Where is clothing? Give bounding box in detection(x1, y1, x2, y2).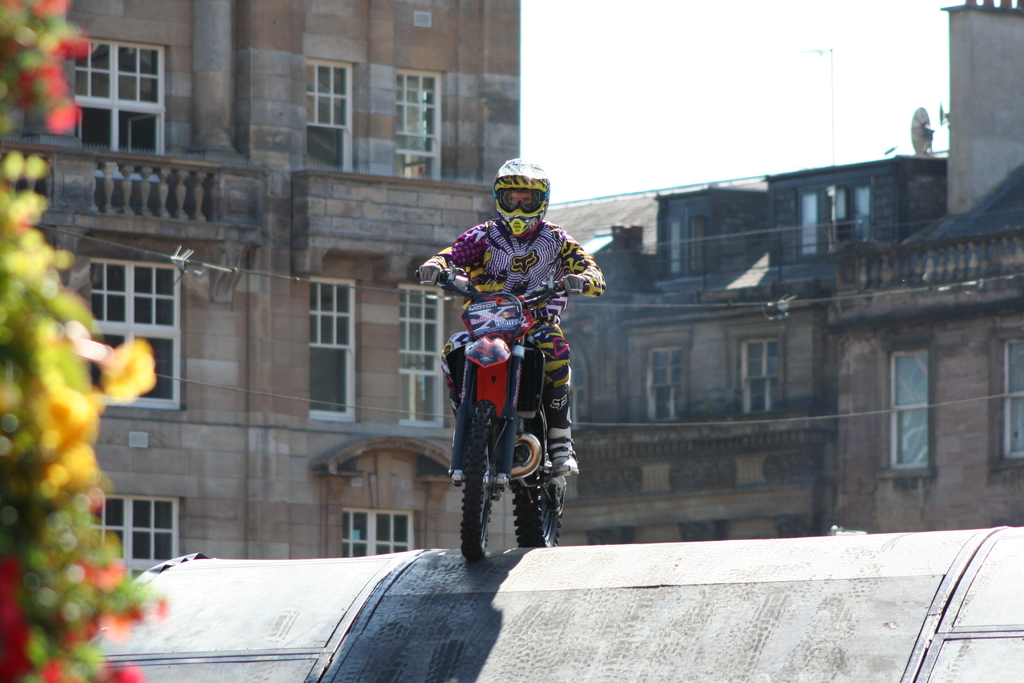
detection(432, 213, 598, 511).
